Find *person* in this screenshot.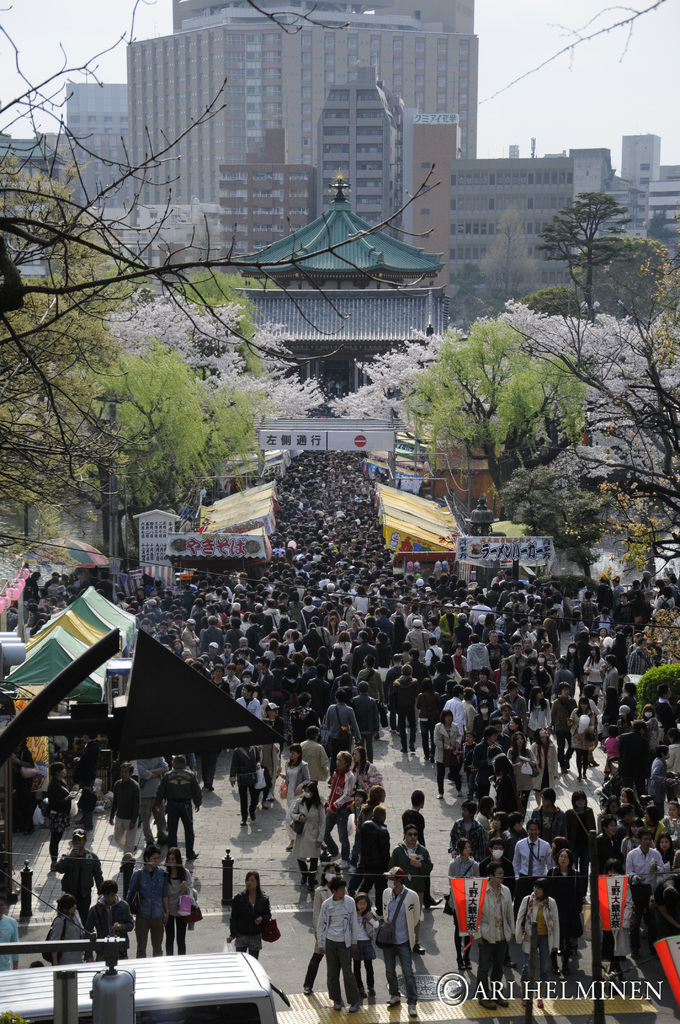
The bounding box for *person* is box=[359, 749, 383, 816].
